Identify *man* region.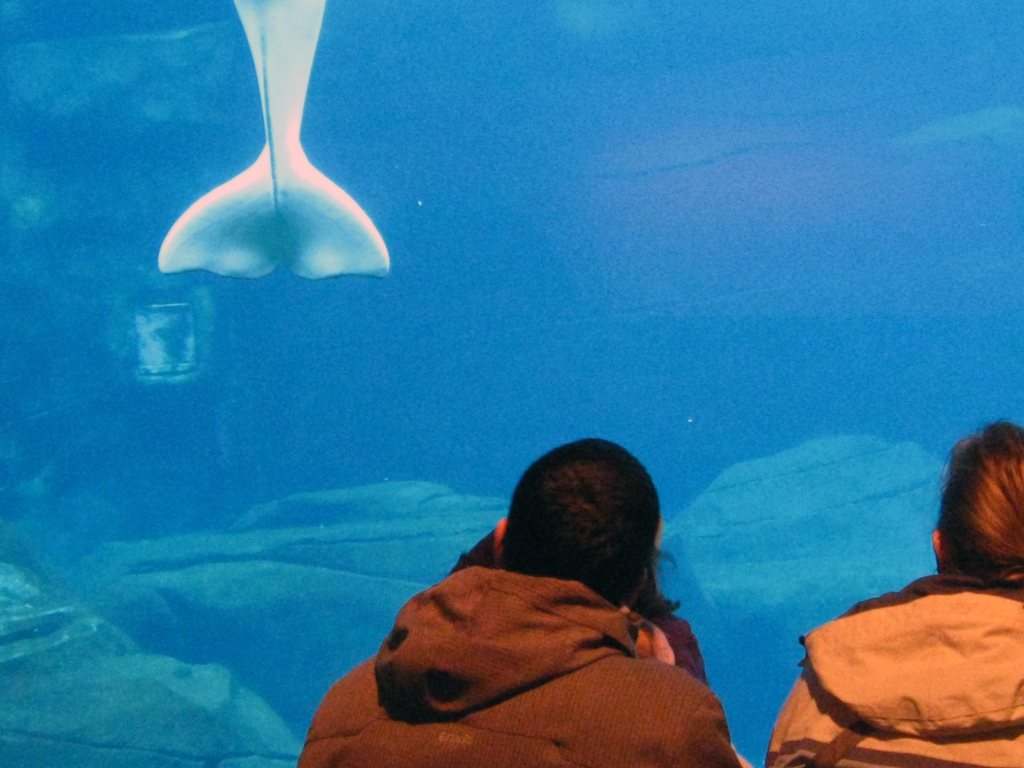
Region: Rect(299, 433, 739, 767).
